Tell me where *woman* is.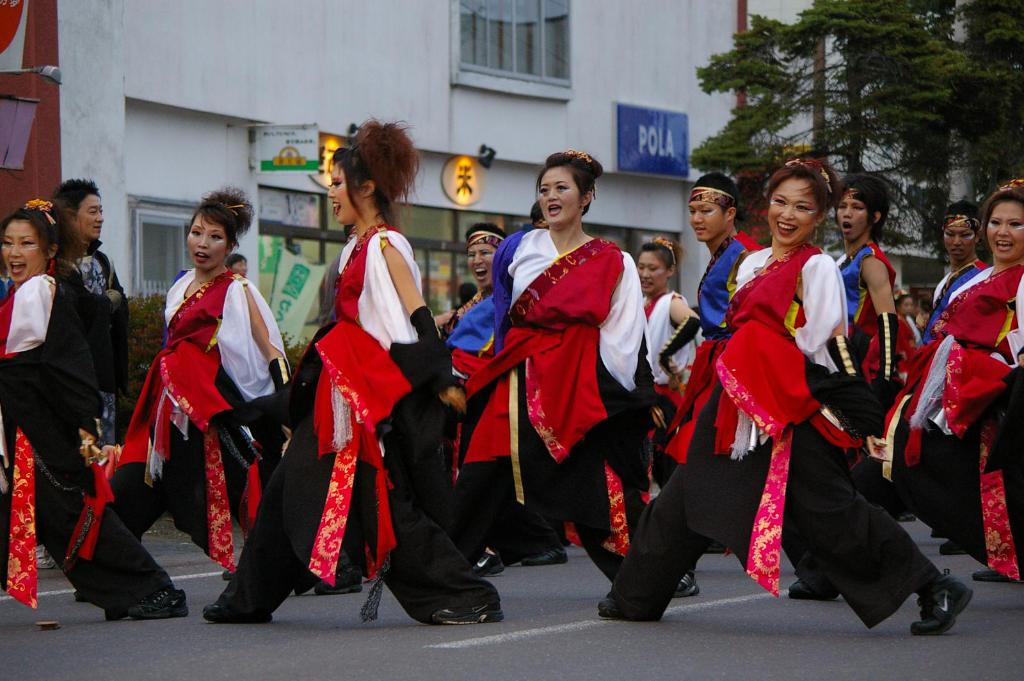
*woman* is at box=[208, 108, 495, 628].
